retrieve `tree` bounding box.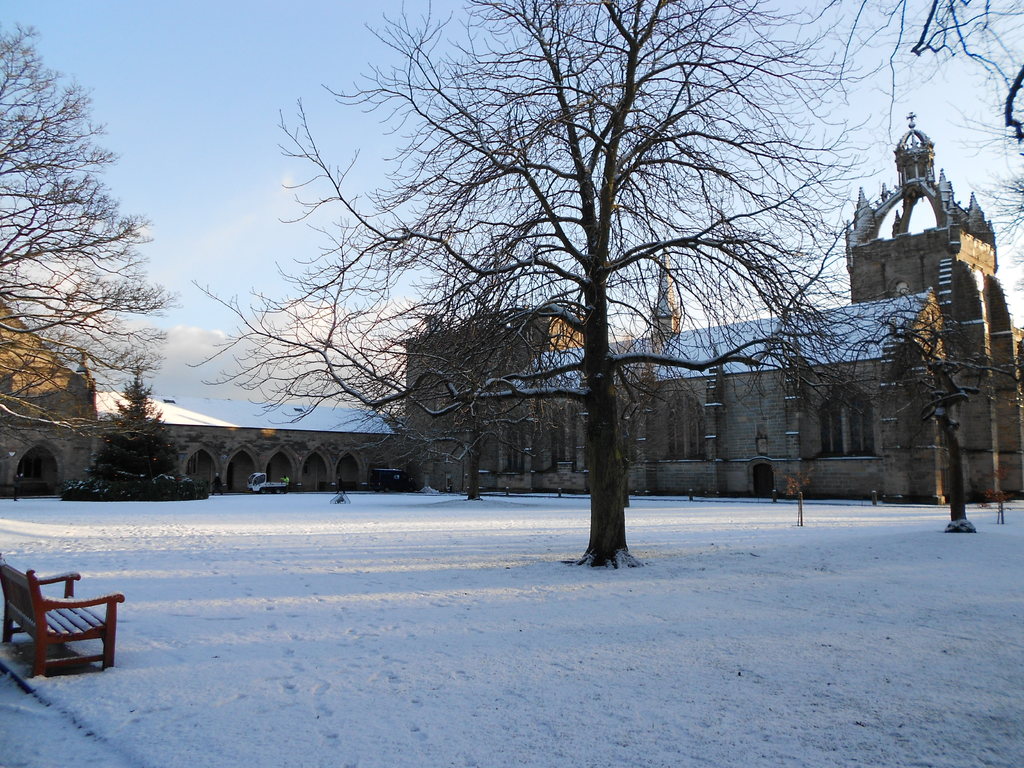
Bounding box: <region>375, 299, 578, 500</region>.
